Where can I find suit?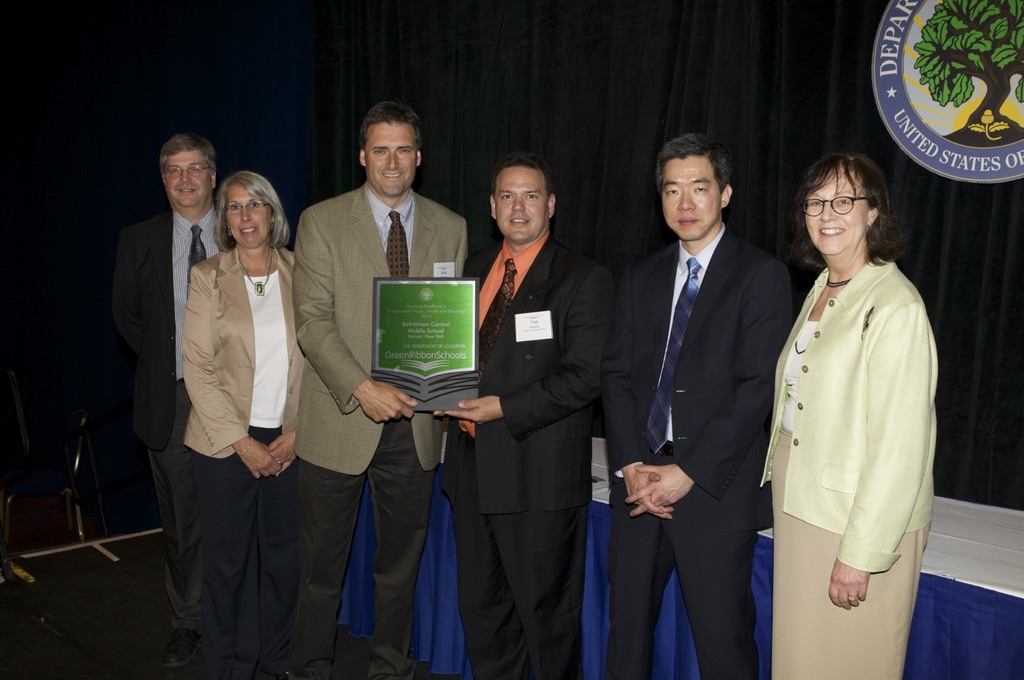
You can find it at 459/225/620/679.
